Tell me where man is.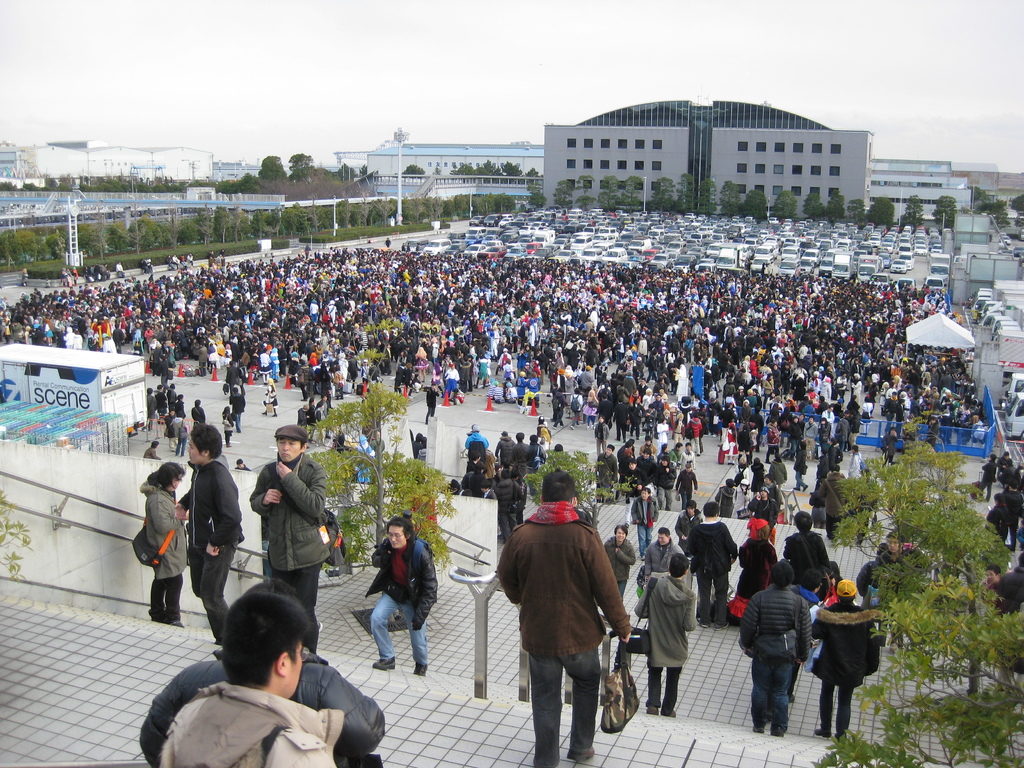
man is at 778 502 833 603.
